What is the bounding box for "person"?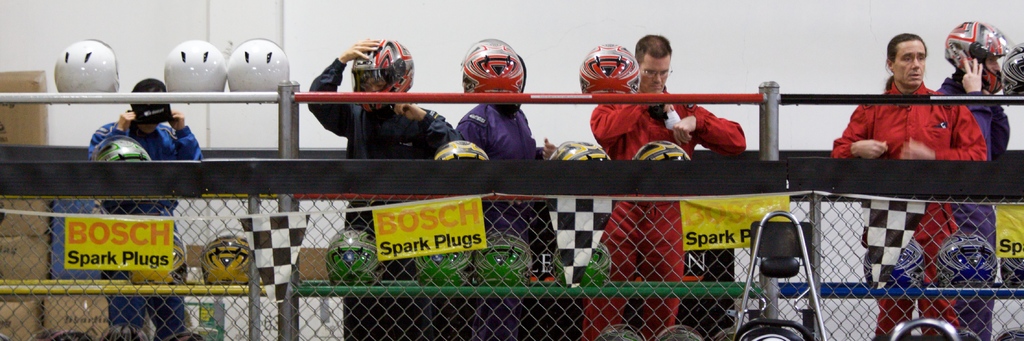
bbox=(936, 20, 1009, 340).
